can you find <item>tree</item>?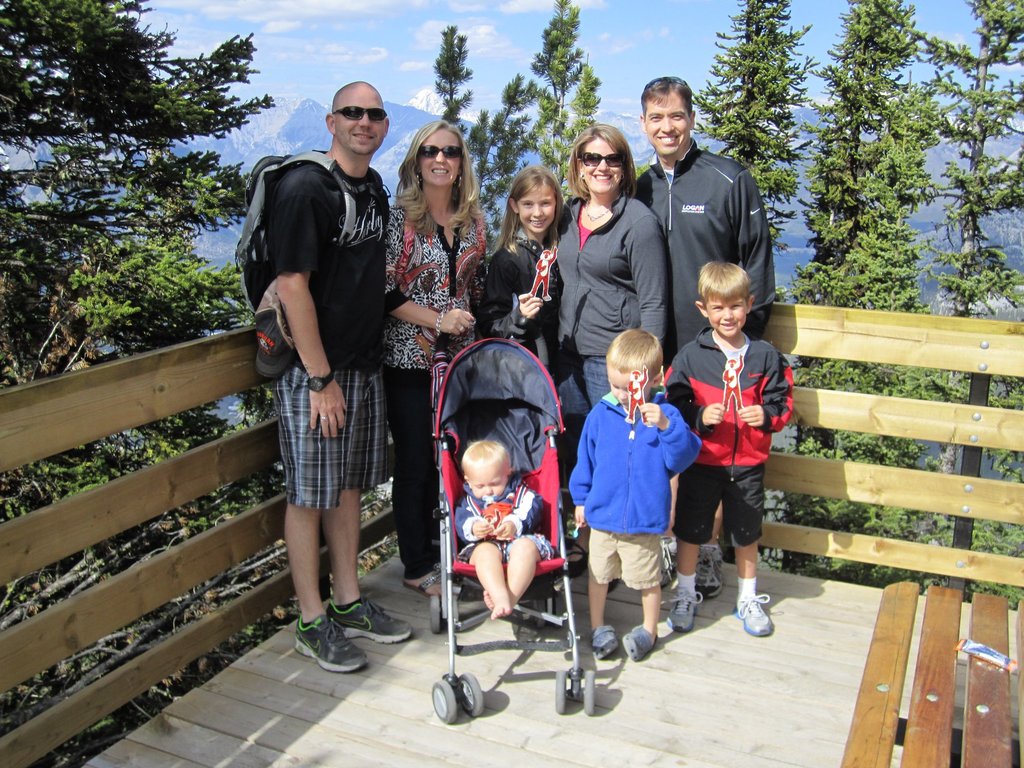
Yes, bounding box: 429, 0, 613, 269.
